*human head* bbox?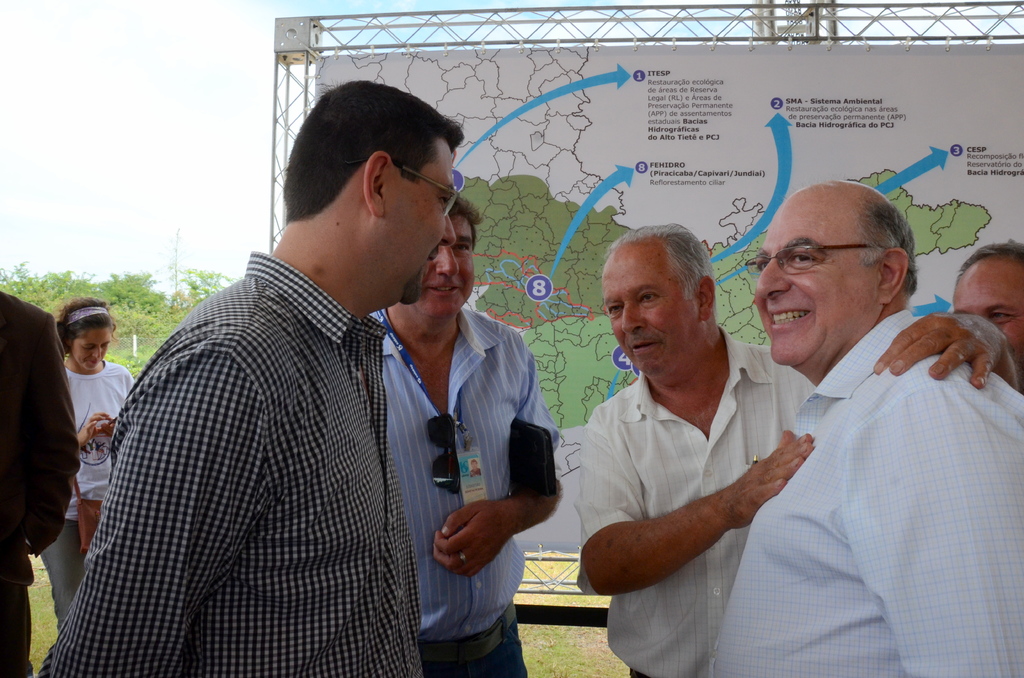
[952,245,1023,368]
